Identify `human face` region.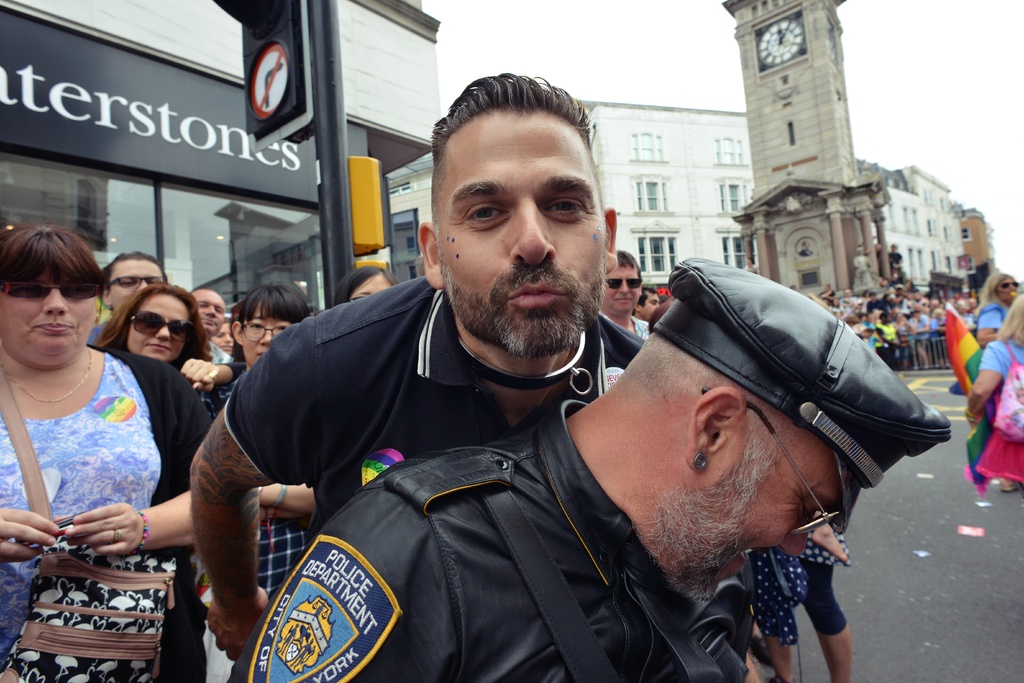
Region: detection(431, 105, 607, 343).
